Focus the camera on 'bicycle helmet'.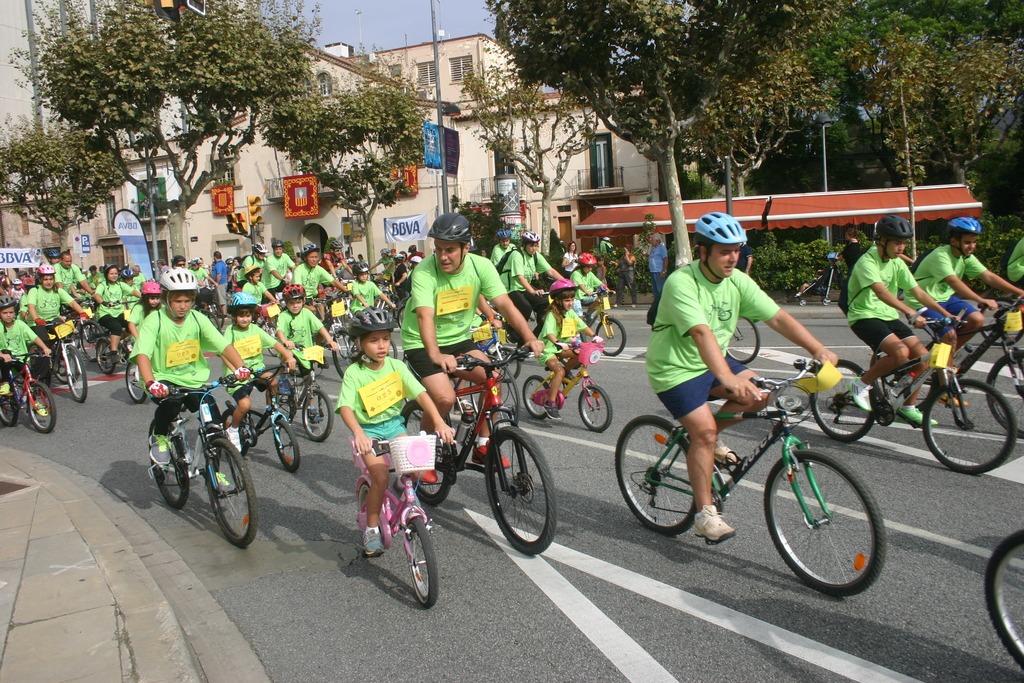
Focus region: [left=526, top=234, right=543, bottom=254].
